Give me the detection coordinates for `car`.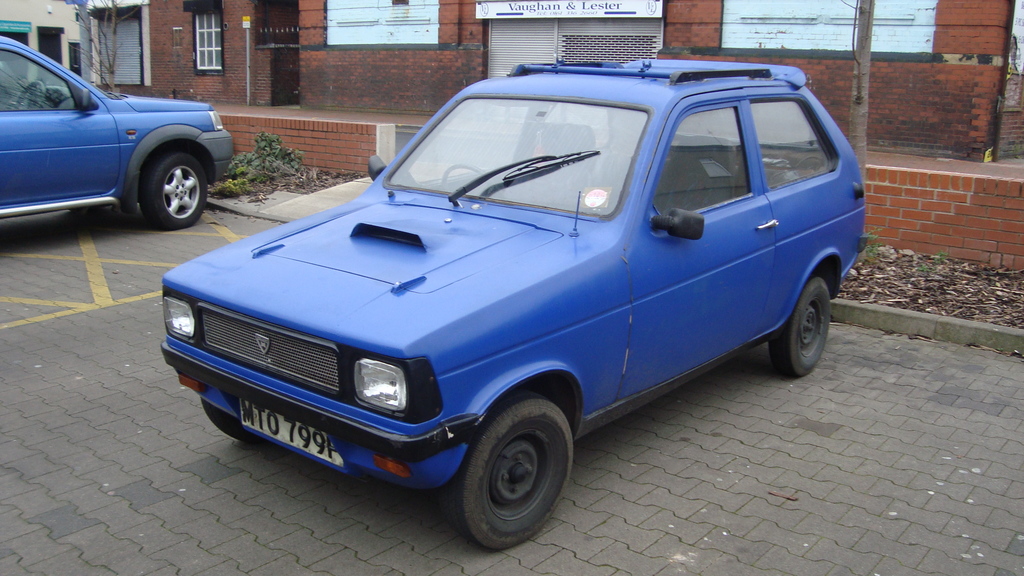
<bbox>0, 37, 234, 225</bbox>.
